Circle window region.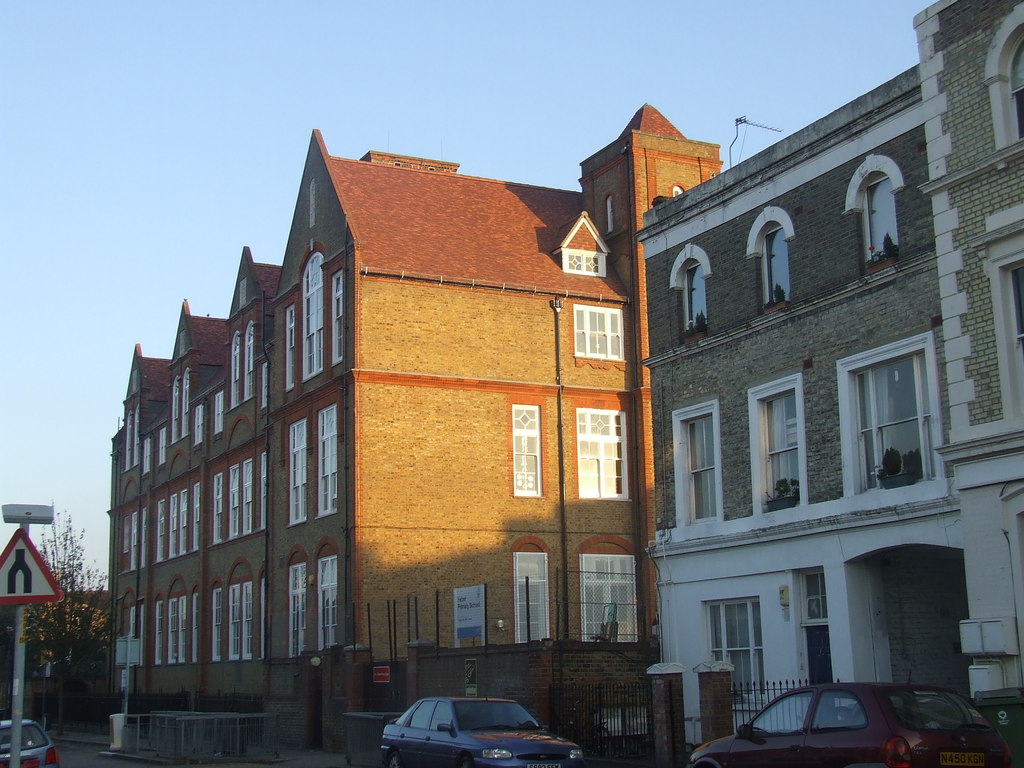
Region: box=[573, 308, 629, 373].
